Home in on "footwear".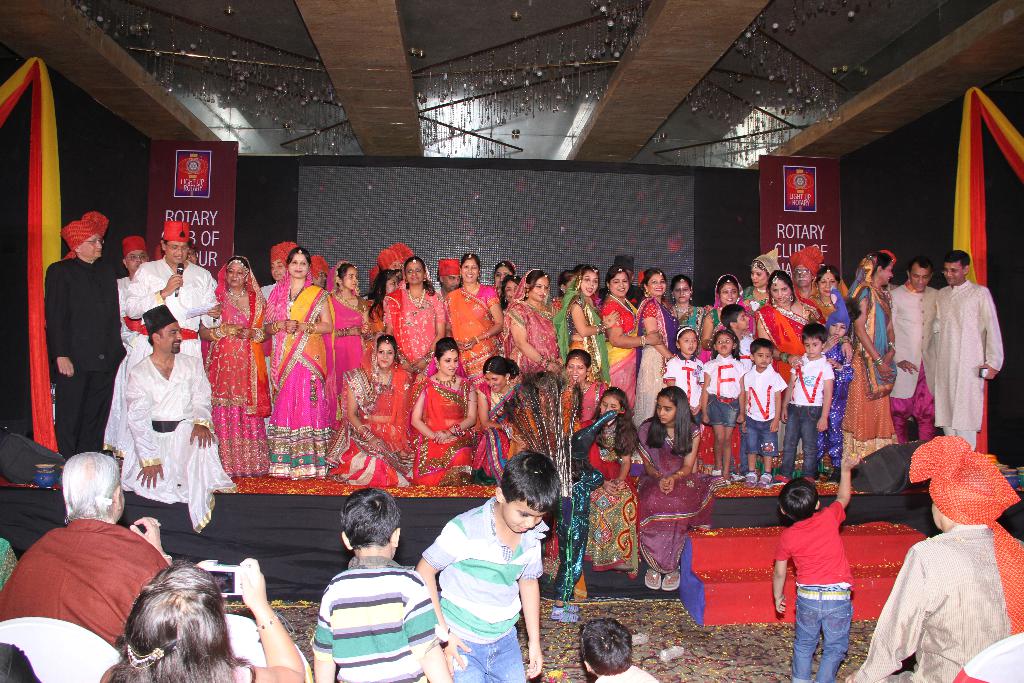
Homed in at 744,470,757,489.
